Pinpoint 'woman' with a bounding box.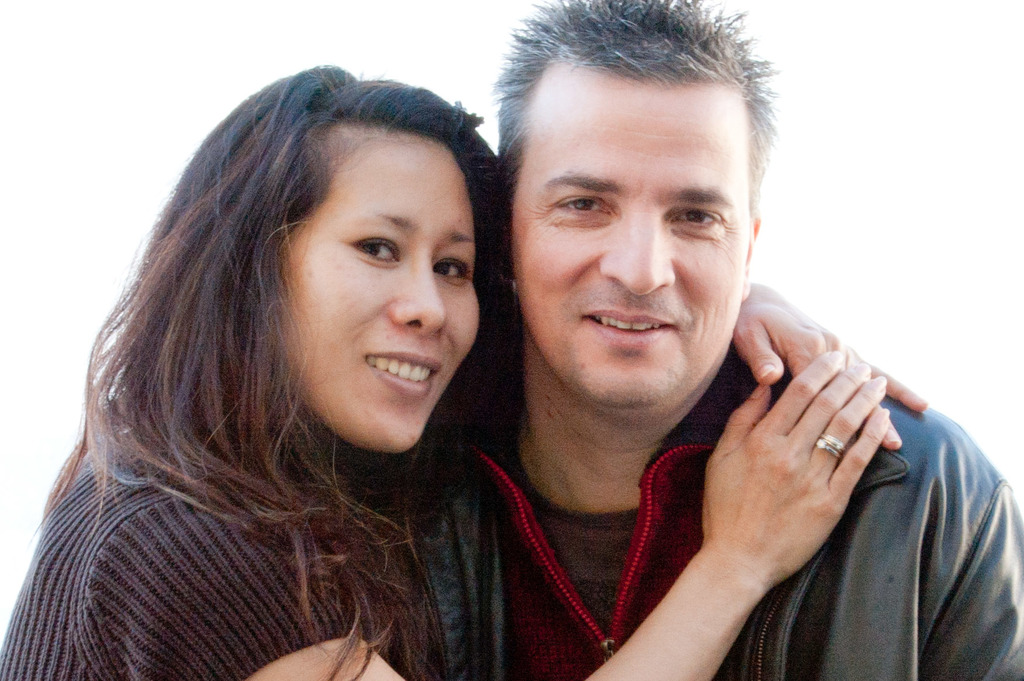
0:63:929:680.
